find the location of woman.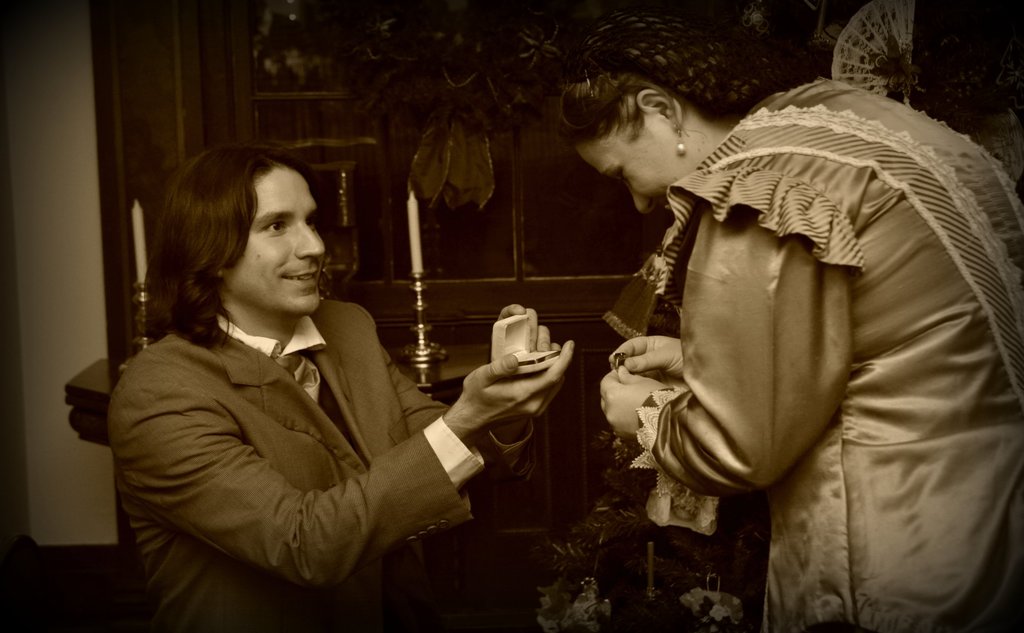
Location: <box>533,60,1014,606</box>.
